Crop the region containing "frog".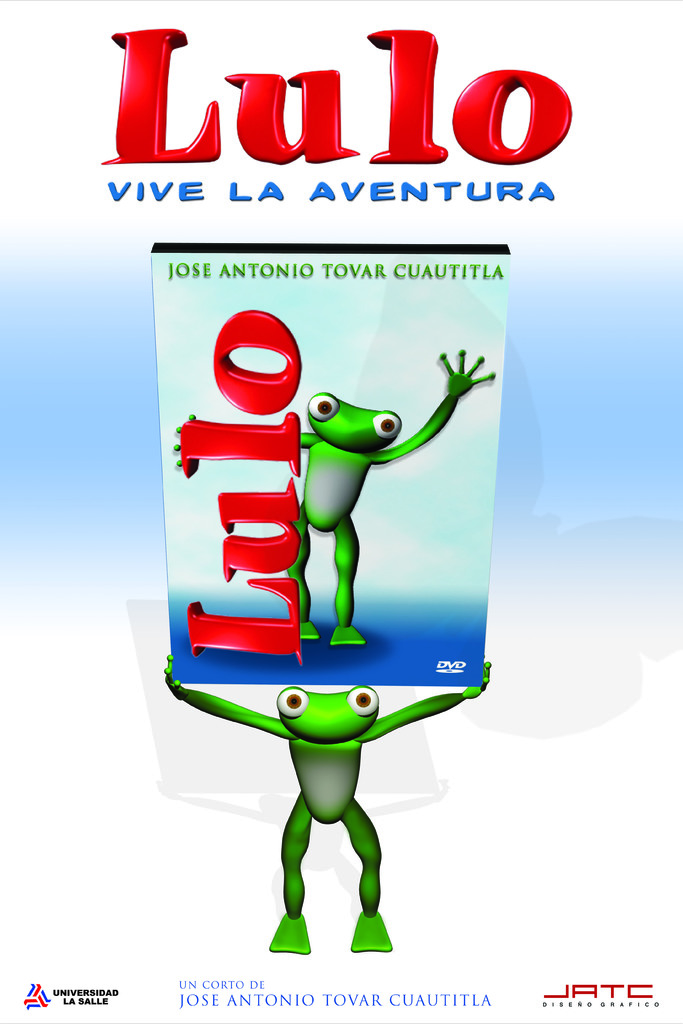
Crop region: 156 651 492 952.
